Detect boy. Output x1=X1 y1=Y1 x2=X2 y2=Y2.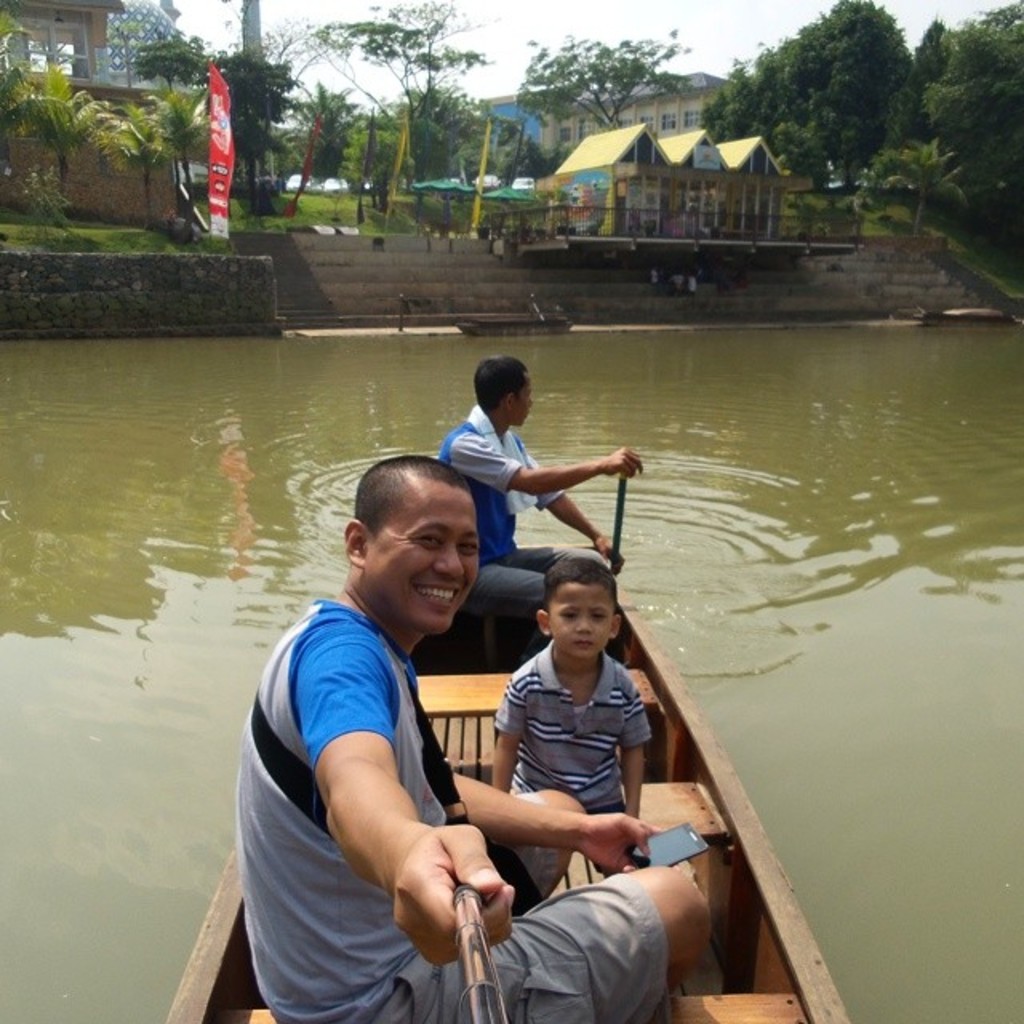
x1=485 y1=542 x2=654 y2=882.
